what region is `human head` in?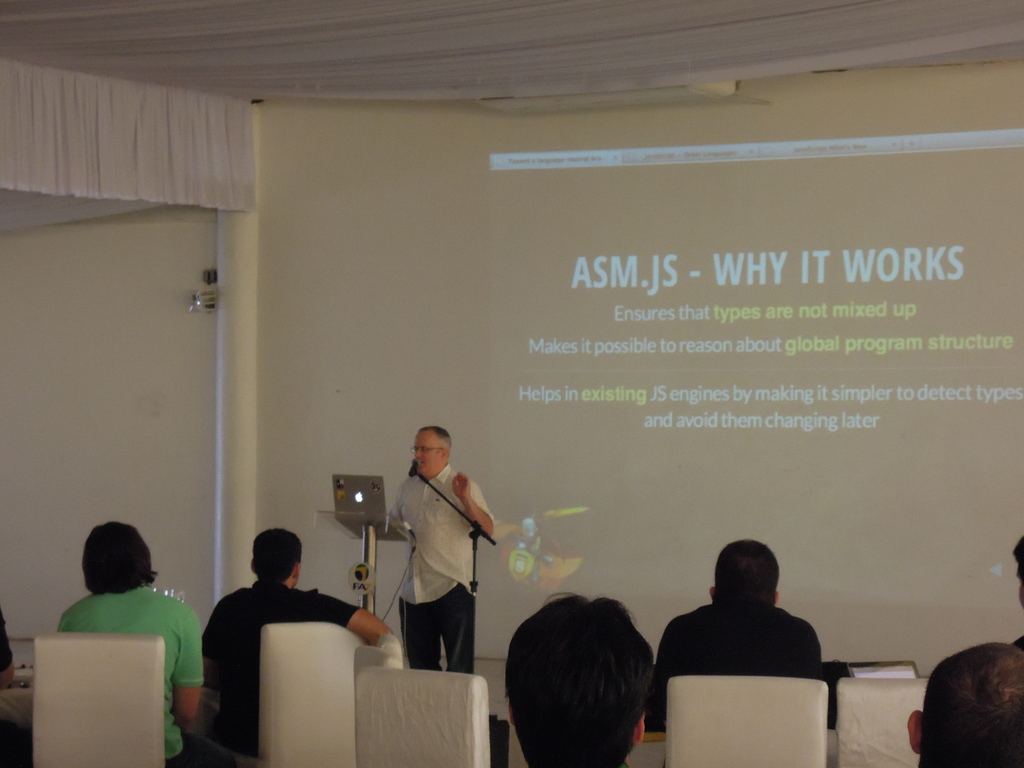
box=[708, 538, 781, 607].
